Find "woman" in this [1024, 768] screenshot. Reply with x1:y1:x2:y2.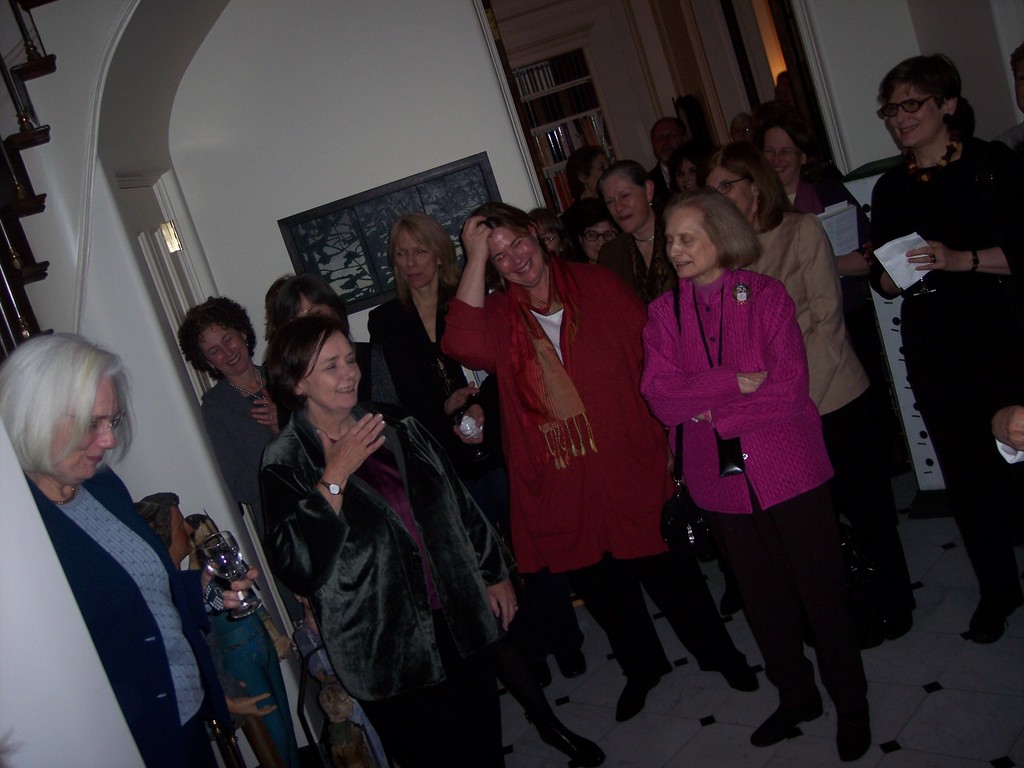
854:41:1023:639.
